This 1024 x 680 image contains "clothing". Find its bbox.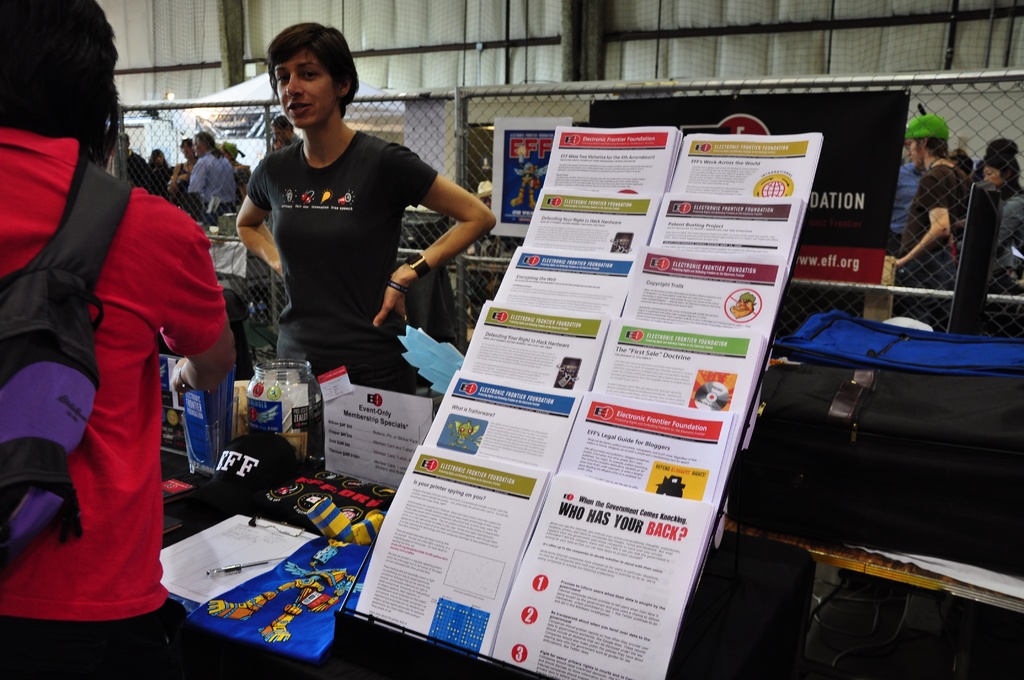
crop(892, 159, 929, 255).
